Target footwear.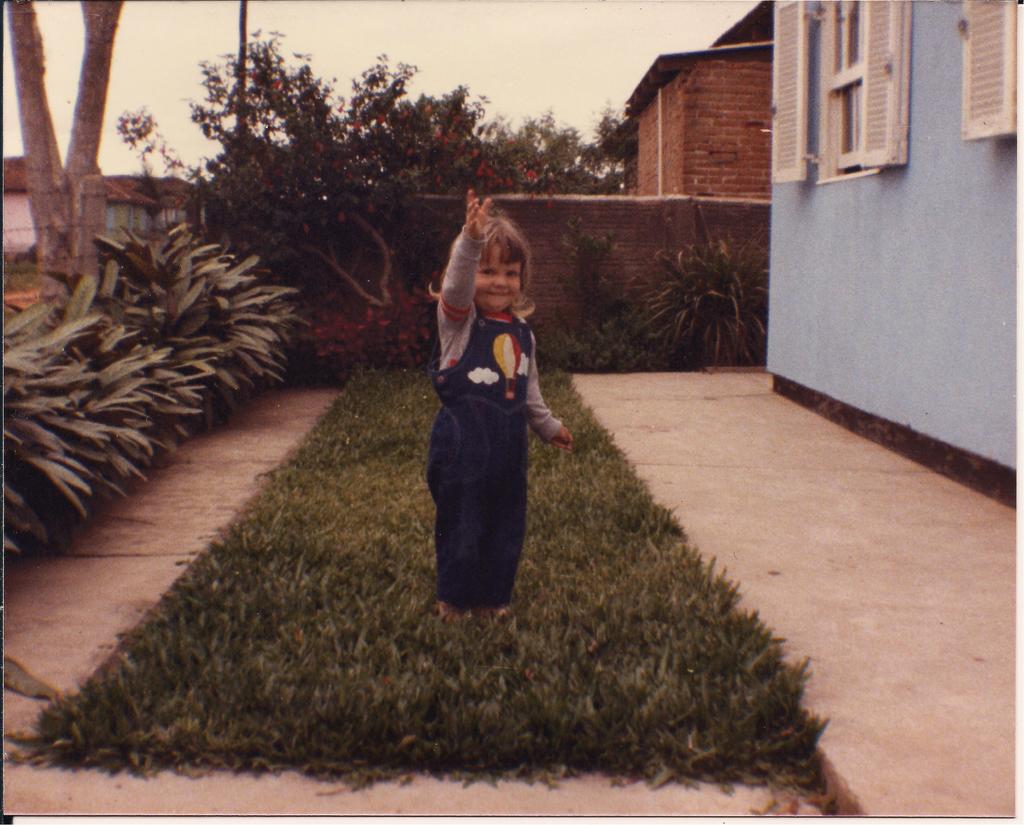
Target region: 469 597 510 615.
